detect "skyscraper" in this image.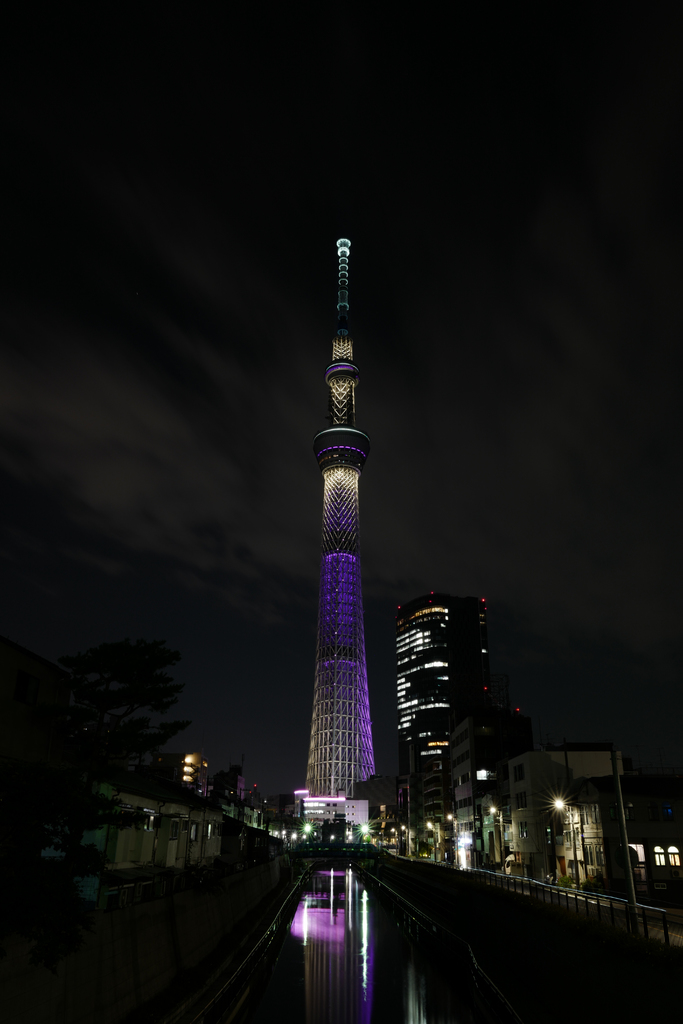
Detection: BBox(282, 252, 415, 866).
